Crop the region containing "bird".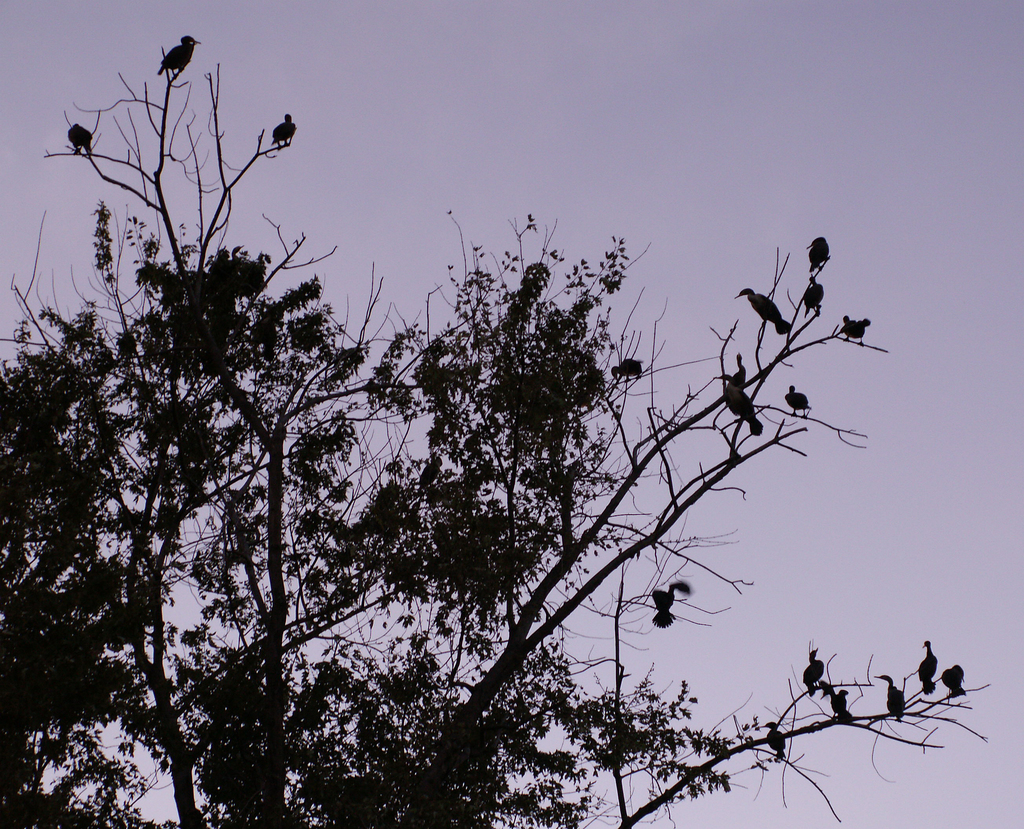
Crop region: BBox(802, 645, 826, 700).
